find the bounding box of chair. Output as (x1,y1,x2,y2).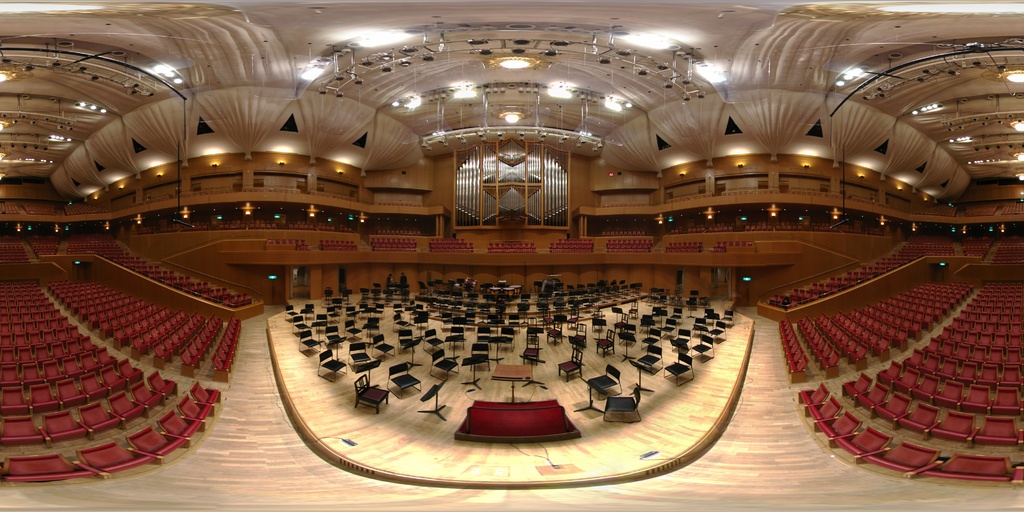
(412,309,425,329).
